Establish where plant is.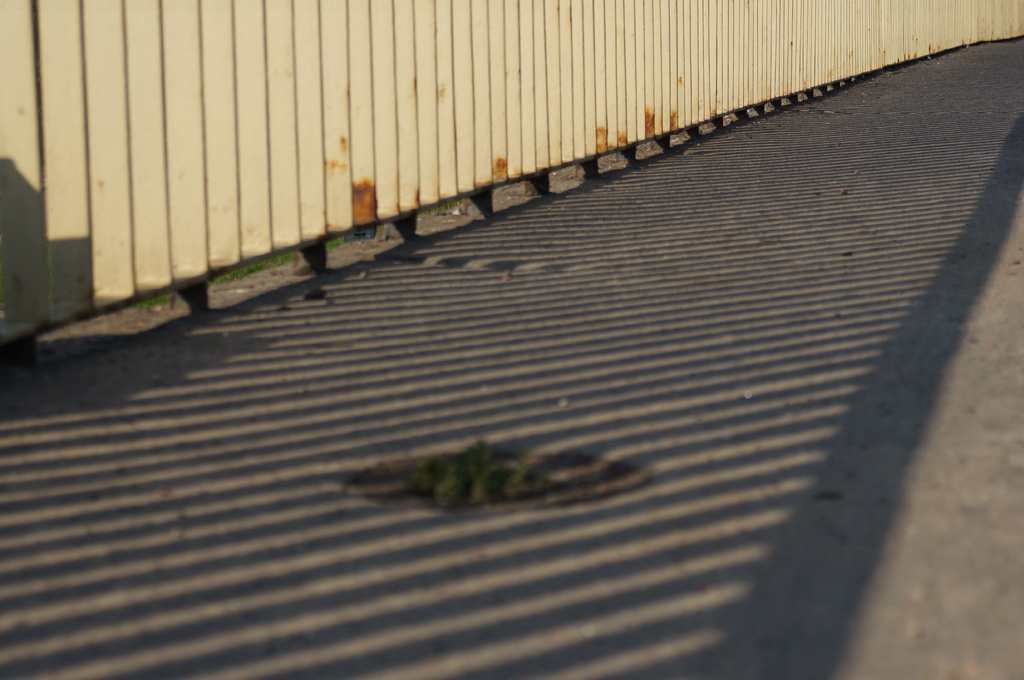
Established at (324, 235, 345, 249).
